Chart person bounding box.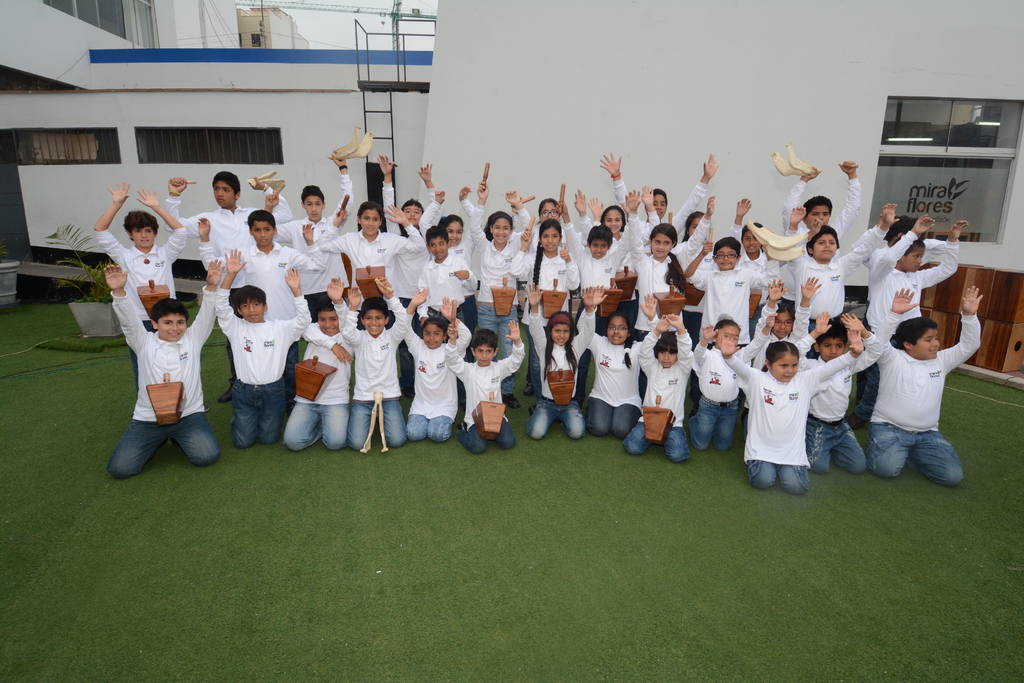
Charted: [207, 252, 291, 466].
